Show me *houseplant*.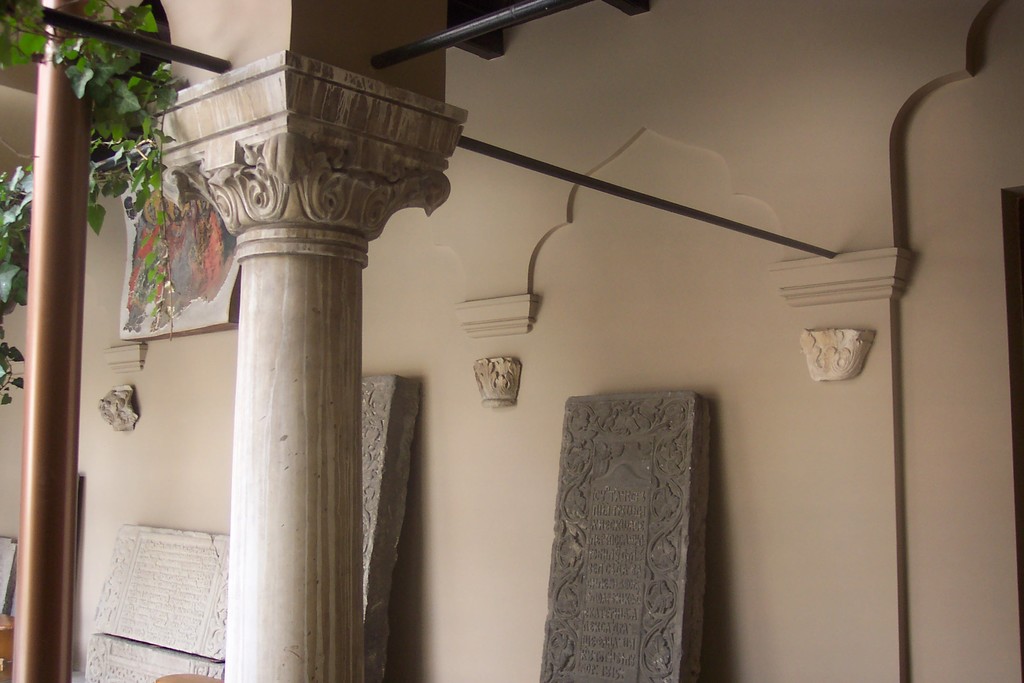
*houseplant* is here: 0, 4, 172, 400.
